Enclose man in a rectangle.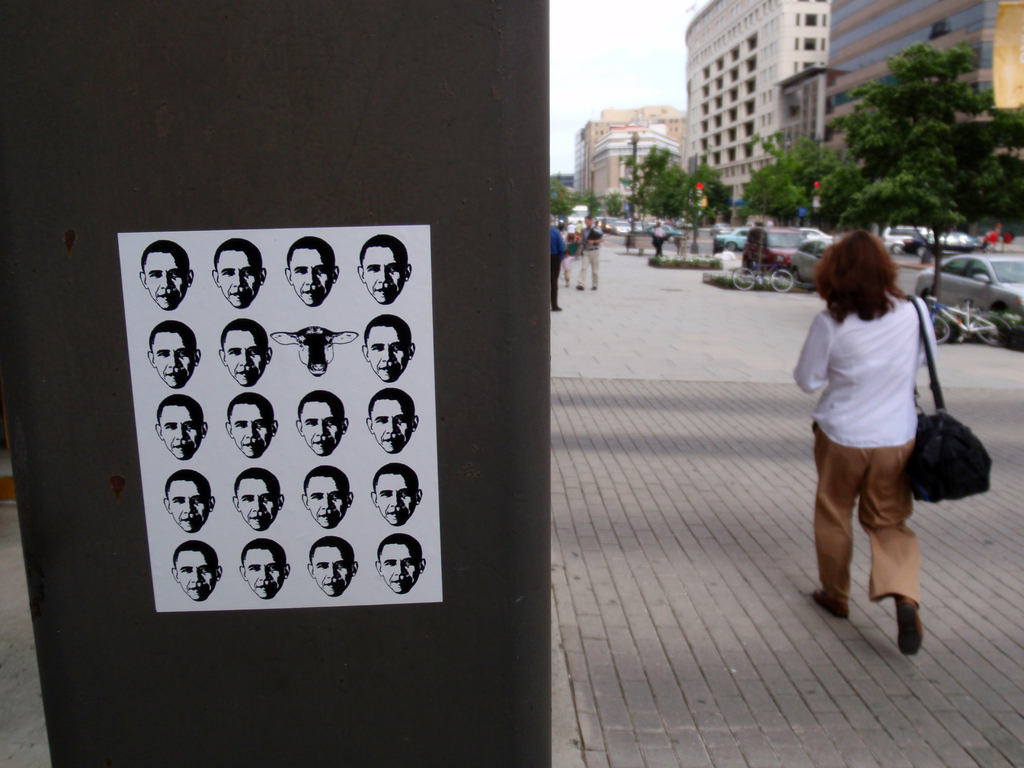
box(161, 465, 214, 535).
